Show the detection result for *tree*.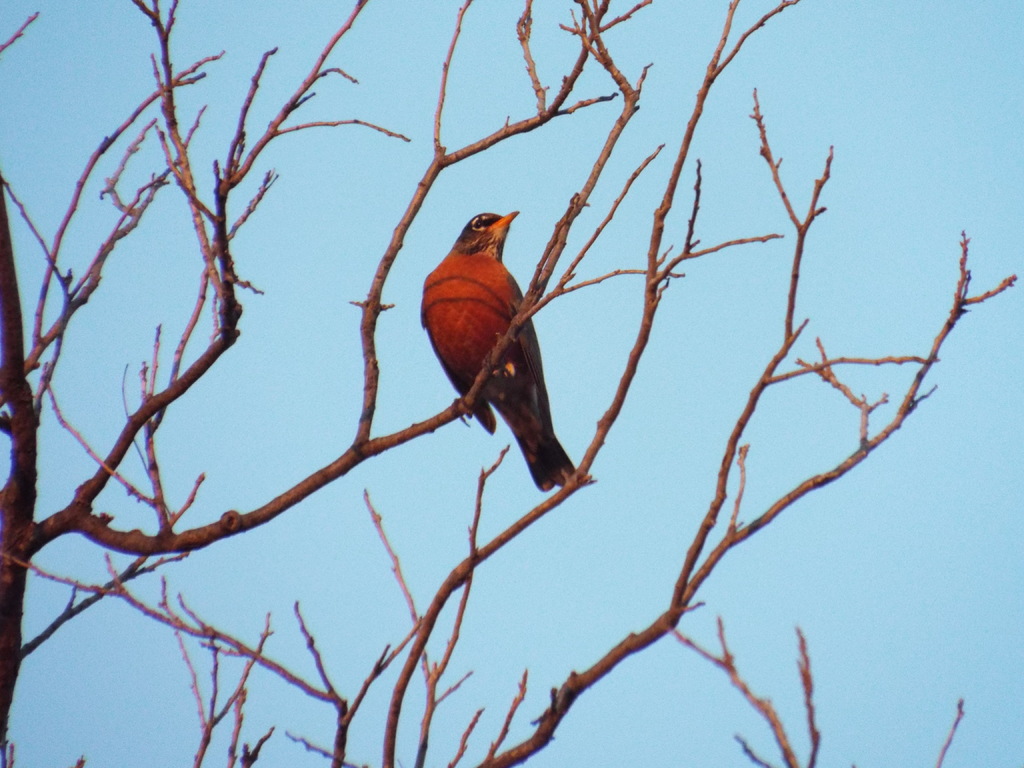
crop(0, 0, 1023, 767).
